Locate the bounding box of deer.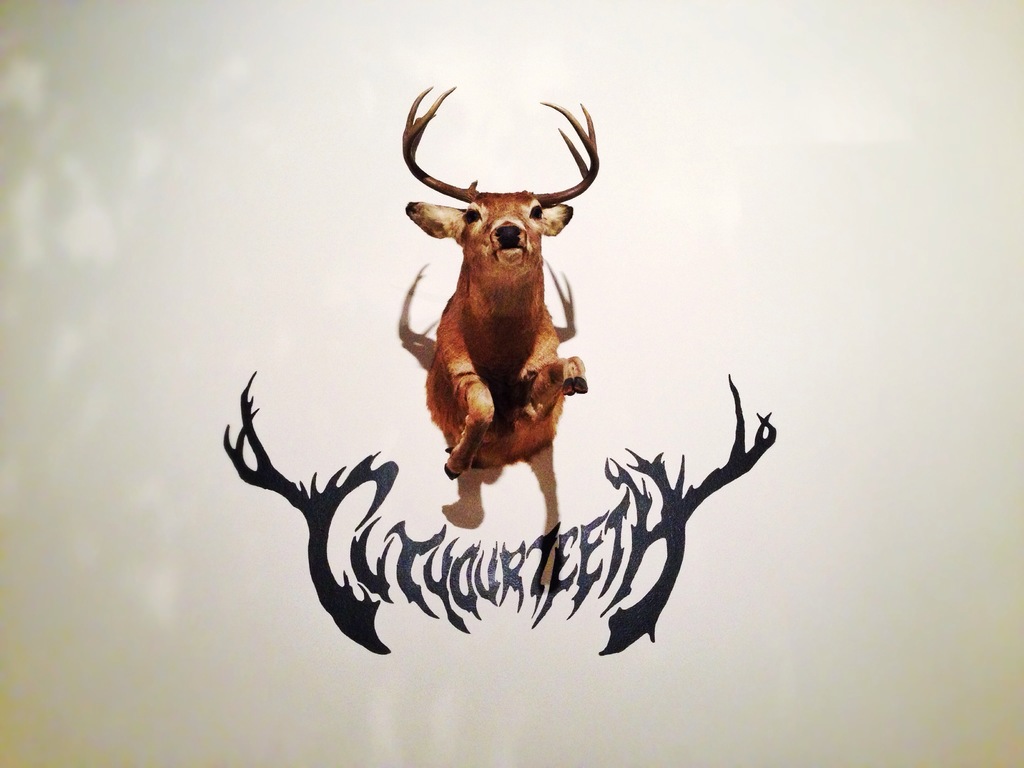
Bounding box: box(402, 92, 600, 597).
